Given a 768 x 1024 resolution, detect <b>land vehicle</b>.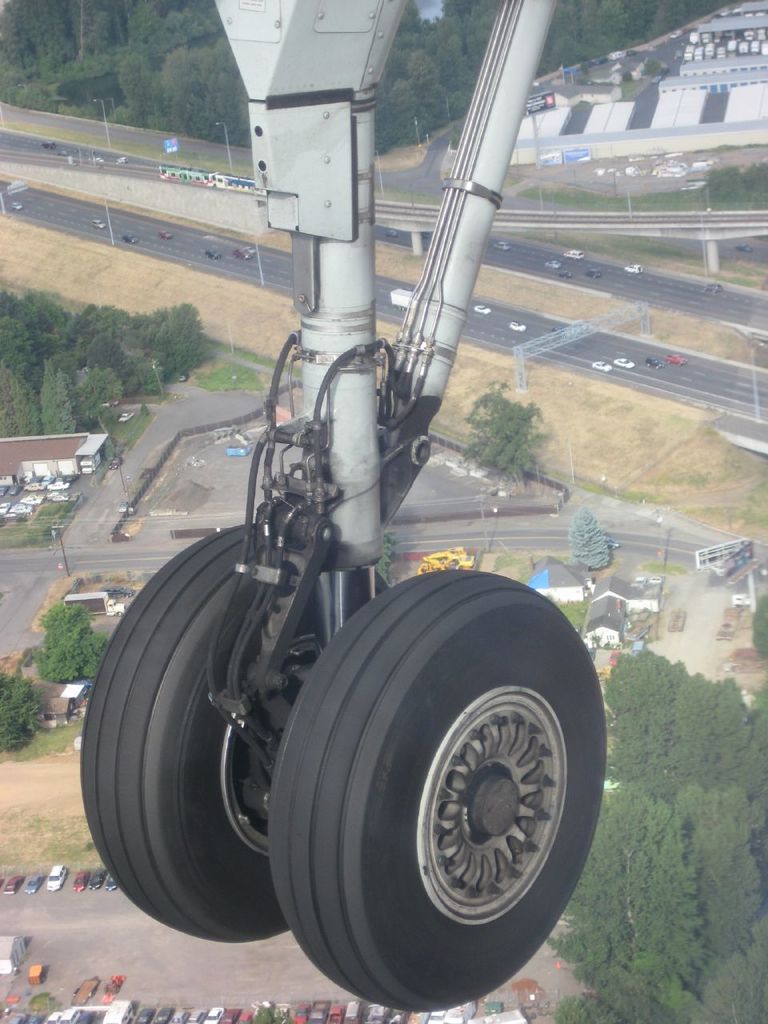
detection(79, 450, 100, 474).
